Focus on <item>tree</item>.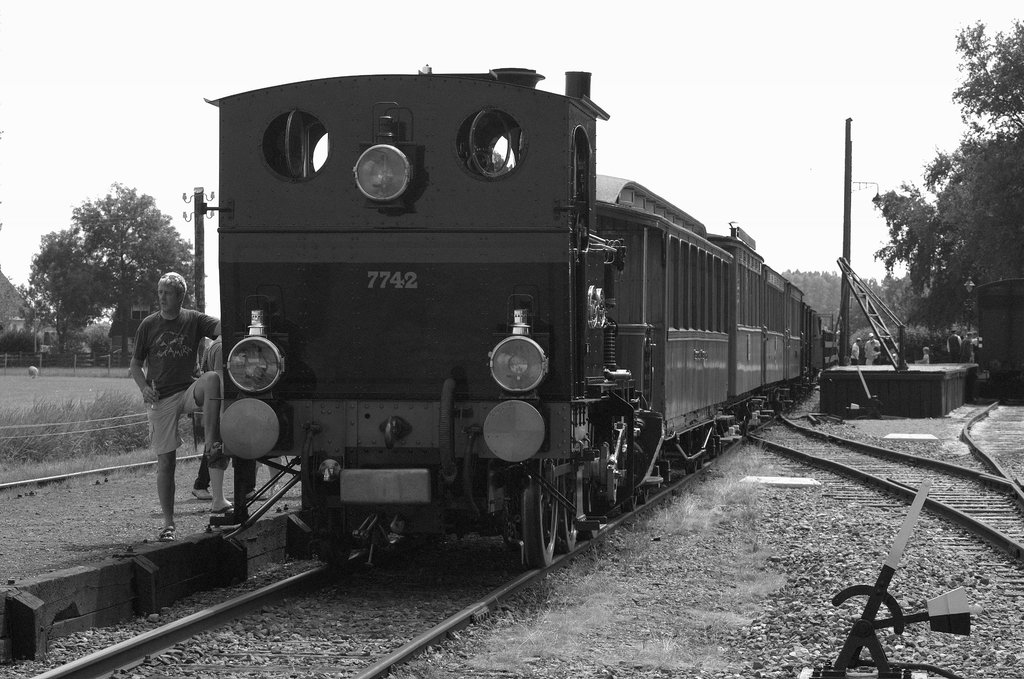
Focused at region(872, 17, 1023, 333).
